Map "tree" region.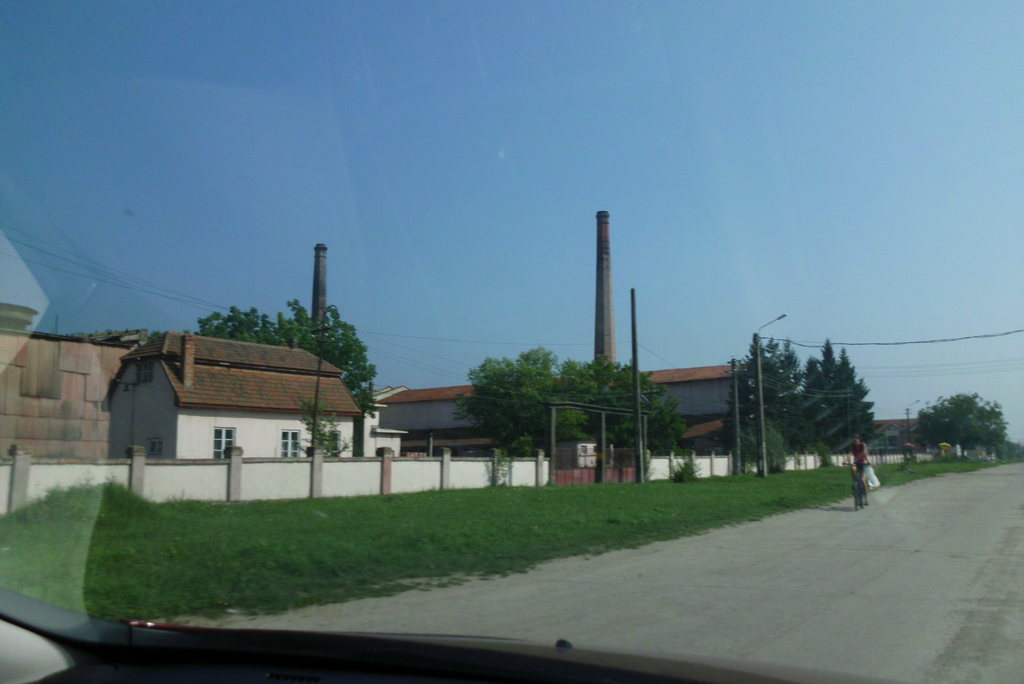
Mapped to Rect(181, 297, 378, 456).
